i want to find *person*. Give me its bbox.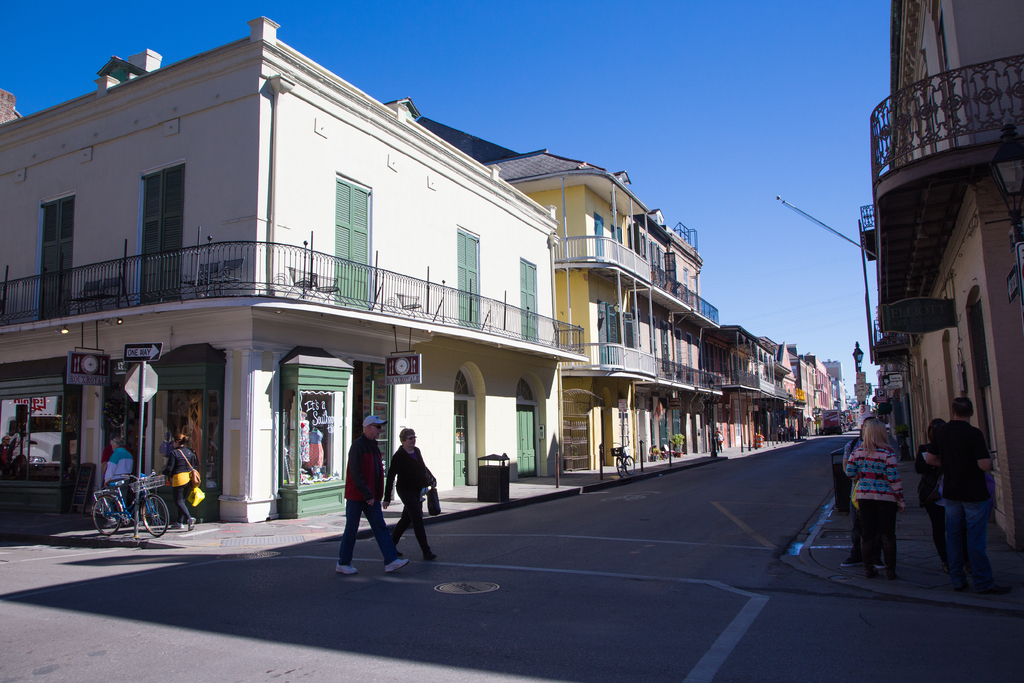
region(106, 428, 128, 500).
